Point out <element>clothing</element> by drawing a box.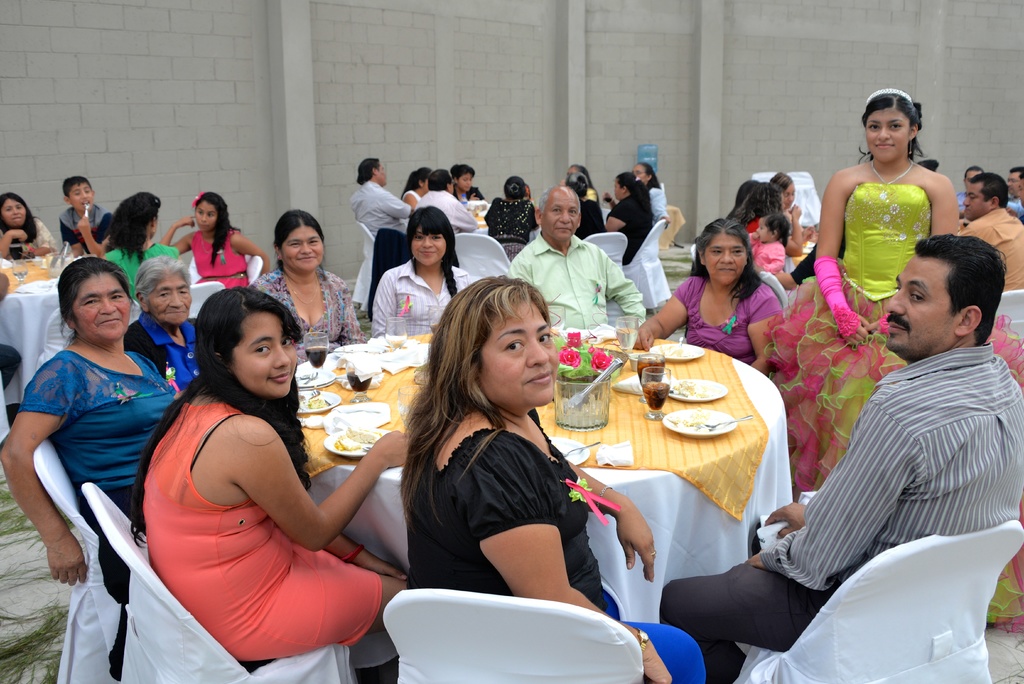
bbox=(753, 179, 1023, 632).
